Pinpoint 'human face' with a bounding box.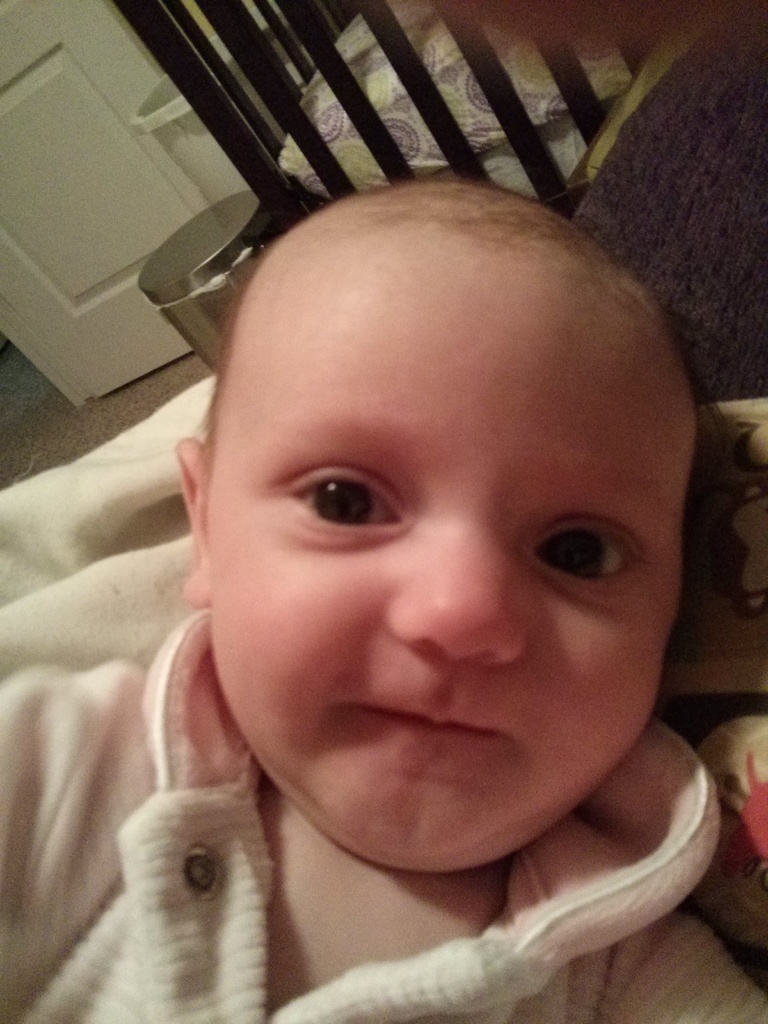
(left=204, top=250, right=692, bottom=872).
